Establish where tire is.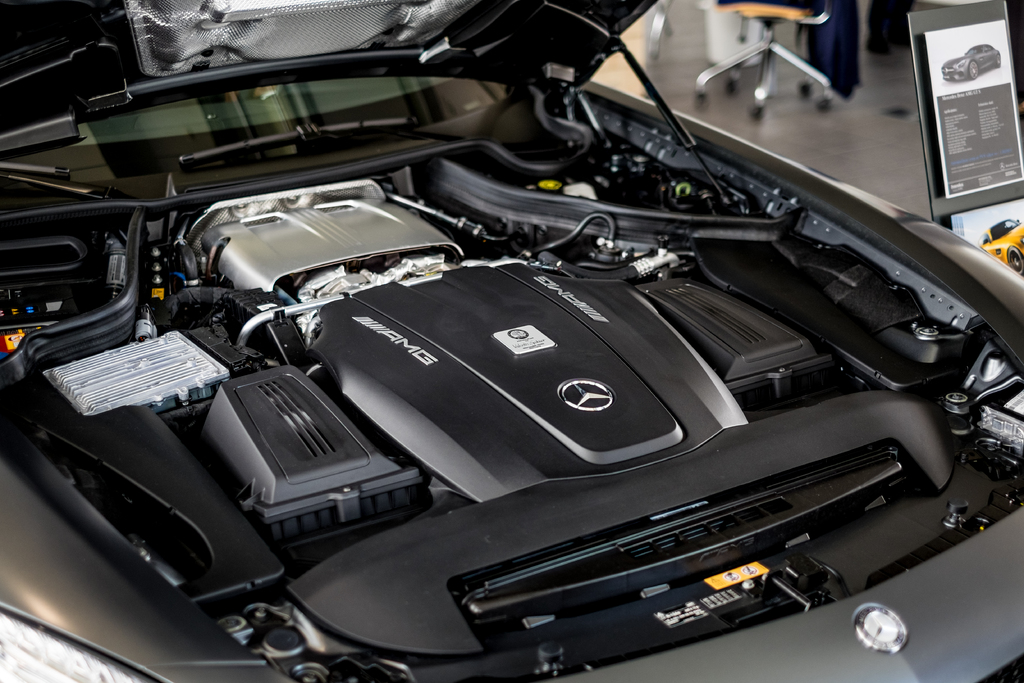
Established at (x1=1008, y1=245, x2=1023, y2=276).
